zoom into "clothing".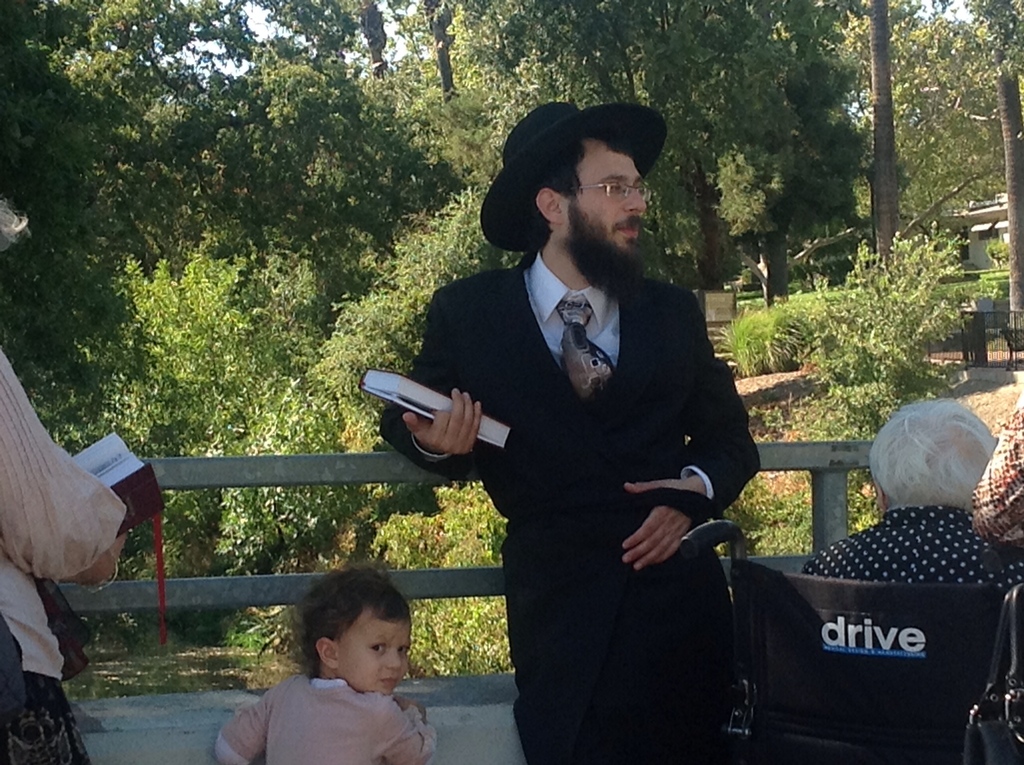
Zoom target: locate(0, 344, 125, 764).
